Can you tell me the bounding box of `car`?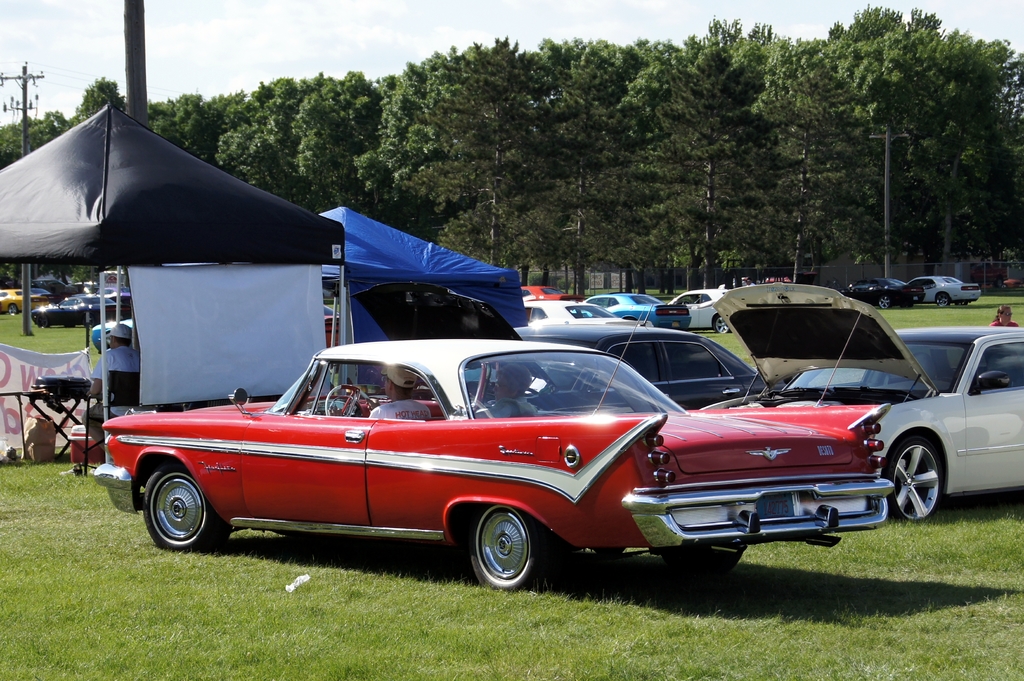
[666,284,732,333].
